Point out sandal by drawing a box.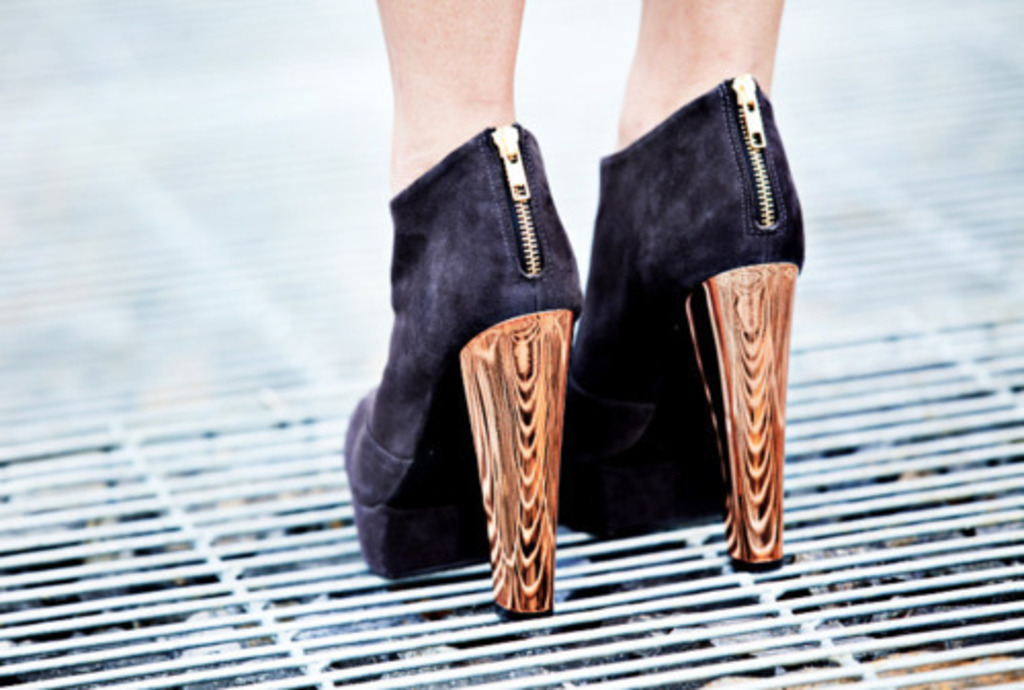
<region>348, 131, 580, 612</region>.
